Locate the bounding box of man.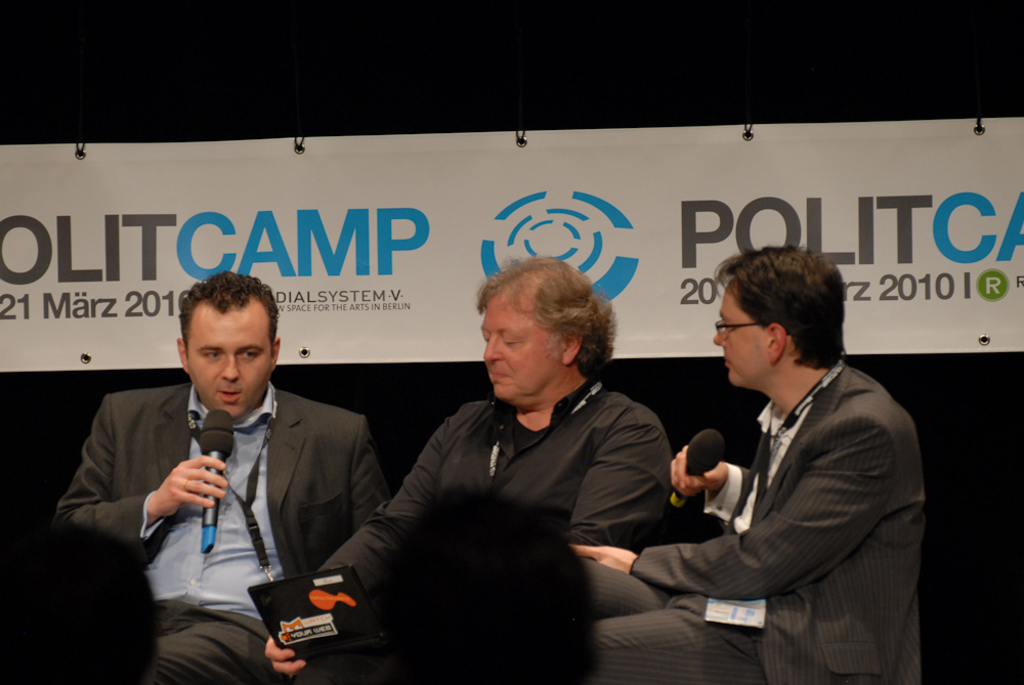
Bounding box: (570, 247, 922, 684).
